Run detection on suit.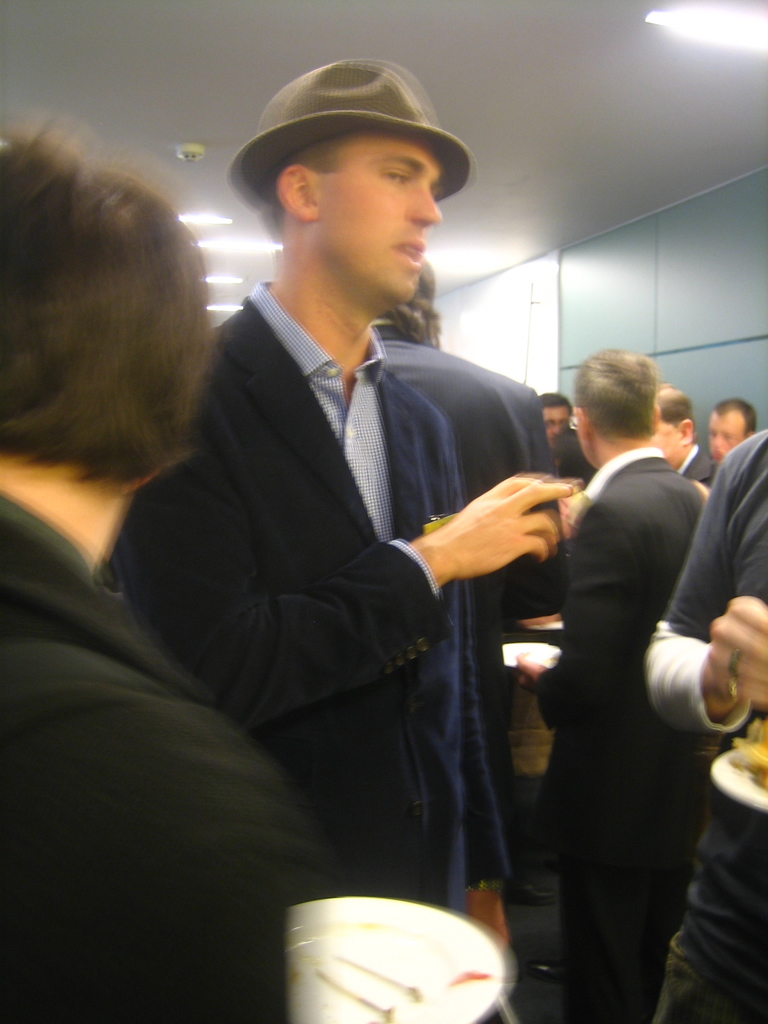
Result: locate(111, 273, 506, 915).
